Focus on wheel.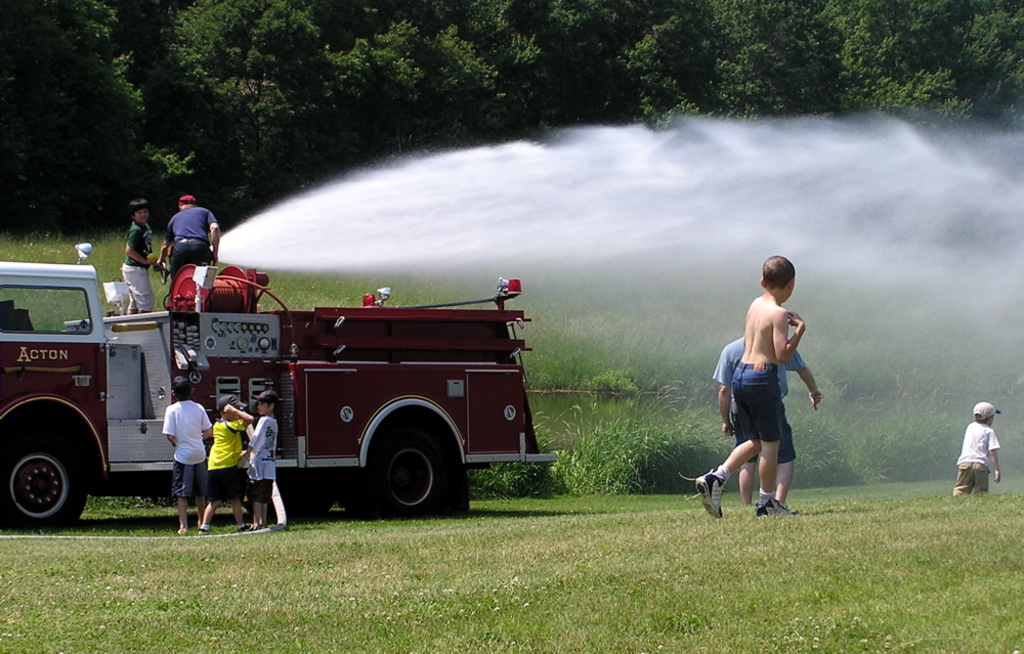
Focused at region(353, 421, 456, 518).
